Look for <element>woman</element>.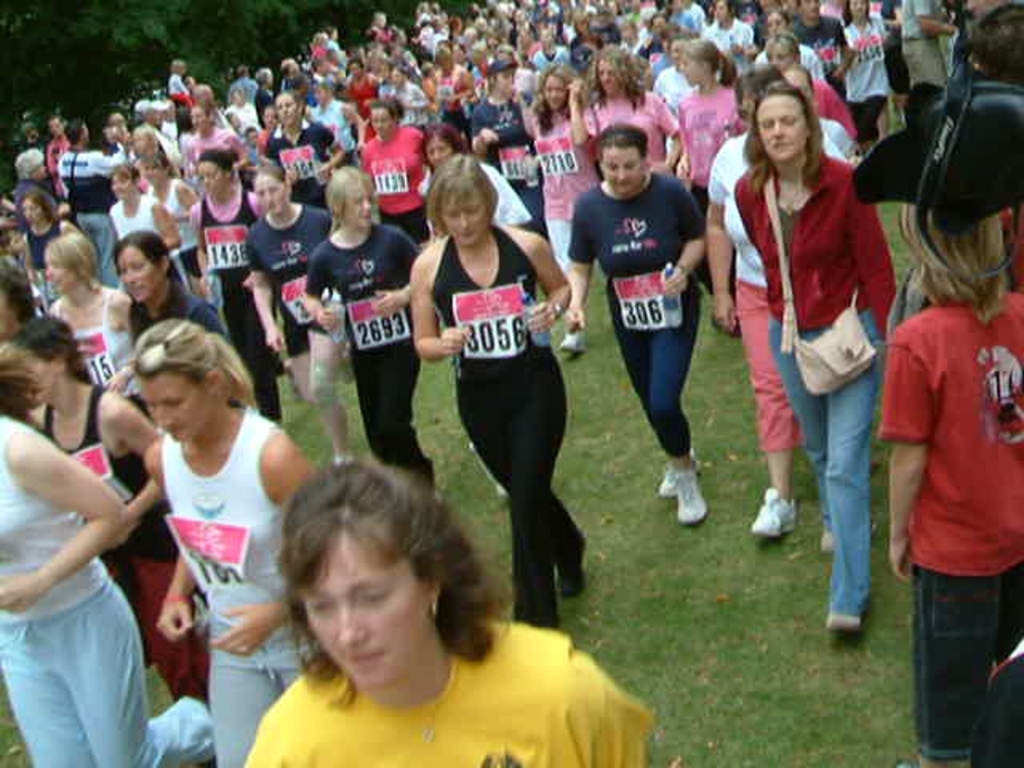
Found: l=568, t=42, r=685, b=174.
